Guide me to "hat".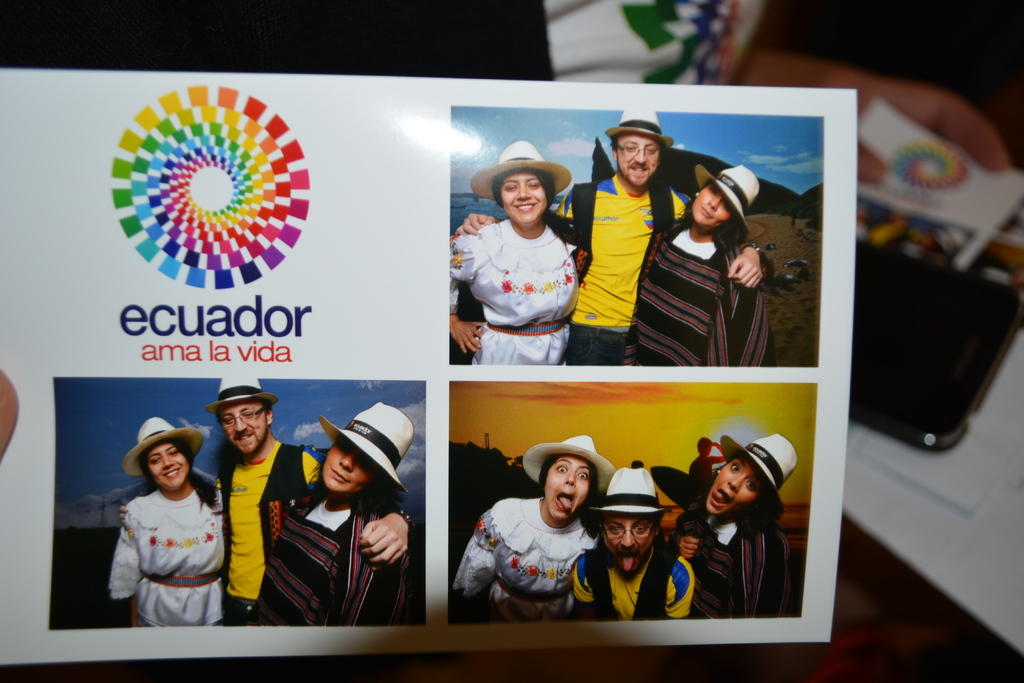
Guidance: 721/431/798/515.
